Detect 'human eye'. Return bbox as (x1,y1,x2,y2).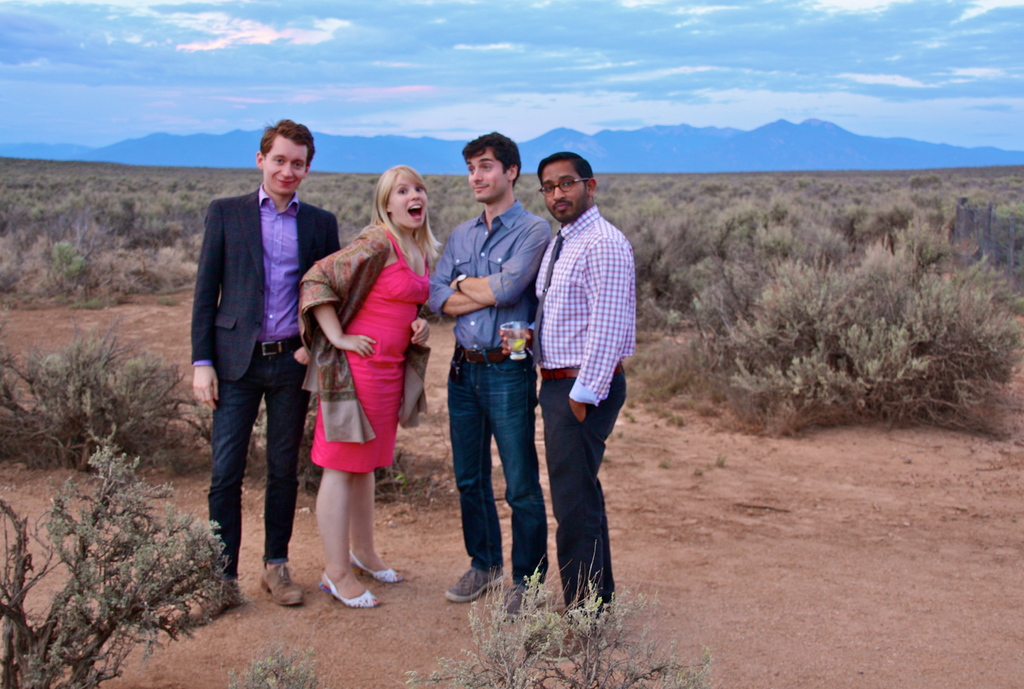
(538,187,551,196).
